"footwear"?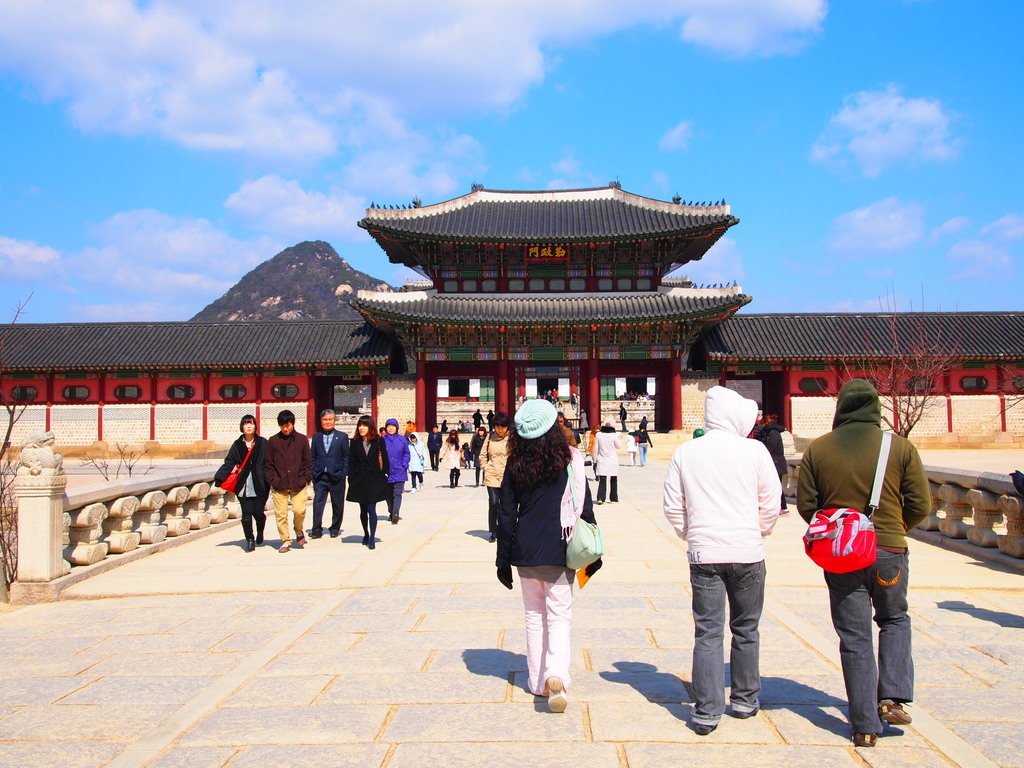
[778,508,791,516]
